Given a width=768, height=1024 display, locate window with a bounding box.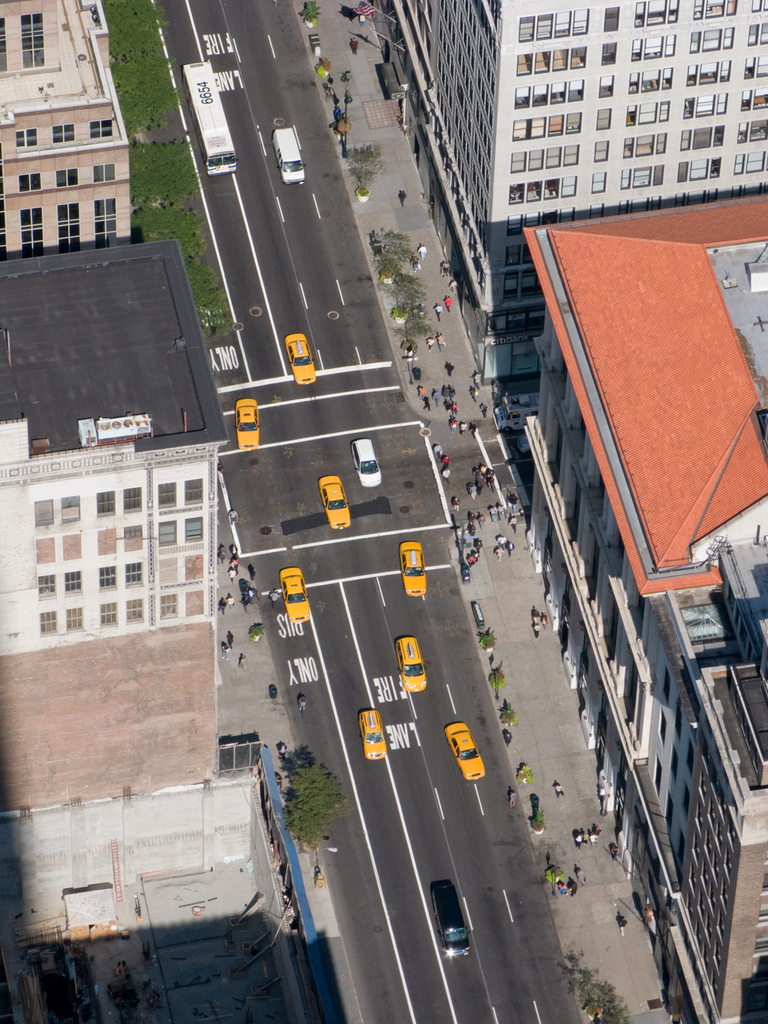
Located: (691,157,710,179).
